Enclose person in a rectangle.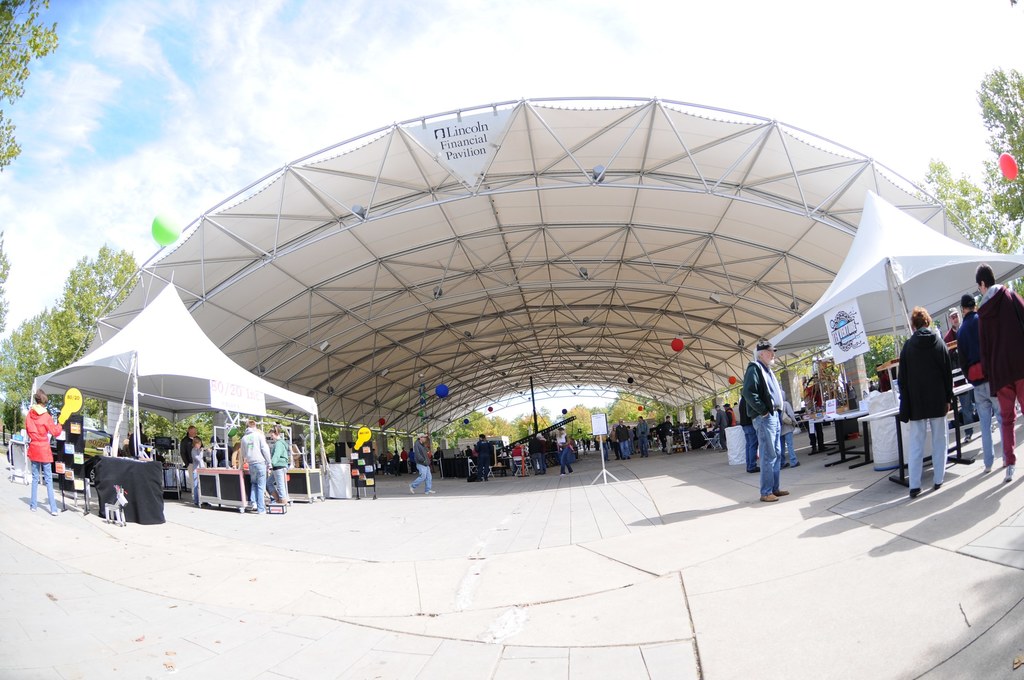
bbox=[177, 425, 202, 471].
